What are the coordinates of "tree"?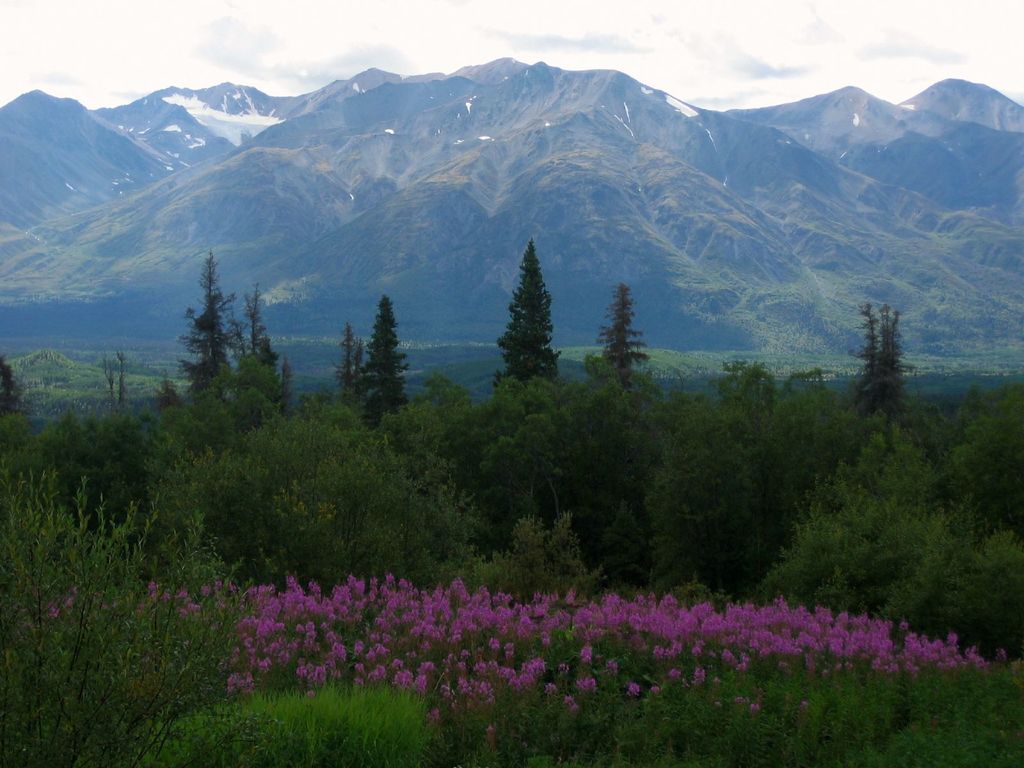
(0, 345, 25, 427).
